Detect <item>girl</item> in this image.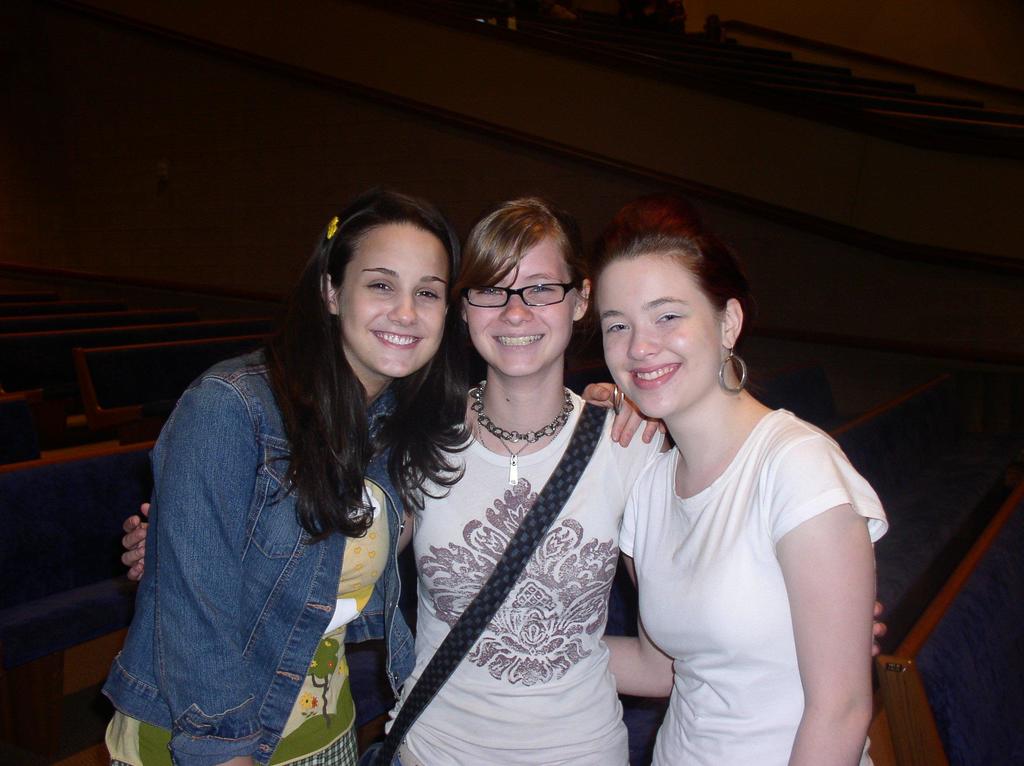
Detection: l=124, t=196, r=883, b=765.
